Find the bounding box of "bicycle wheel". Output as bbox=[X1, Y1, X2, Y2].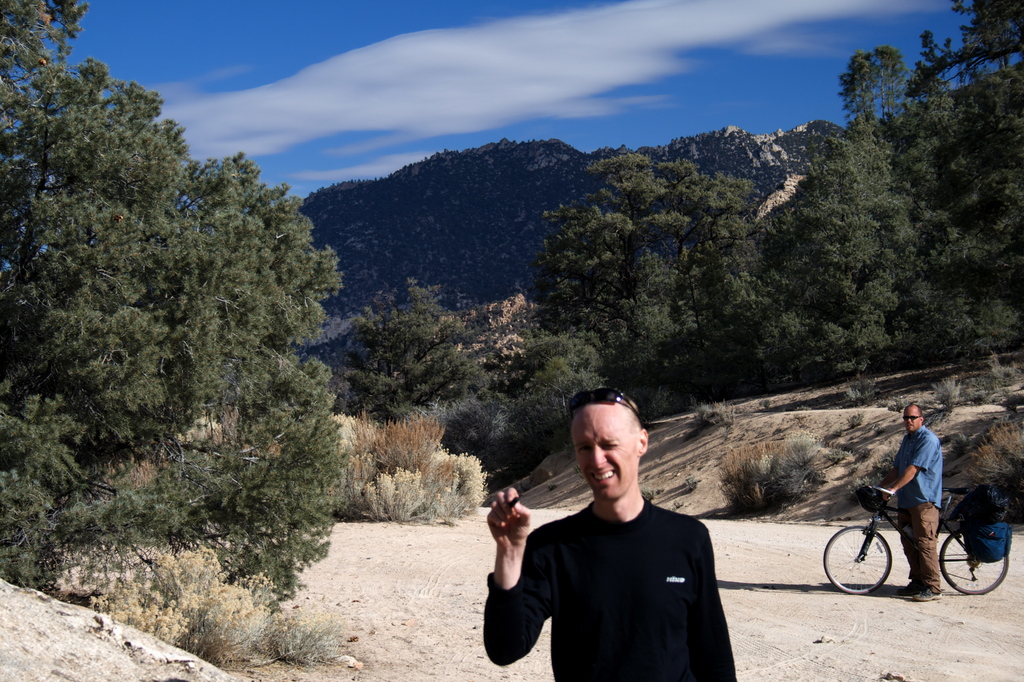
bbox=[825, 524, 892, 596].
